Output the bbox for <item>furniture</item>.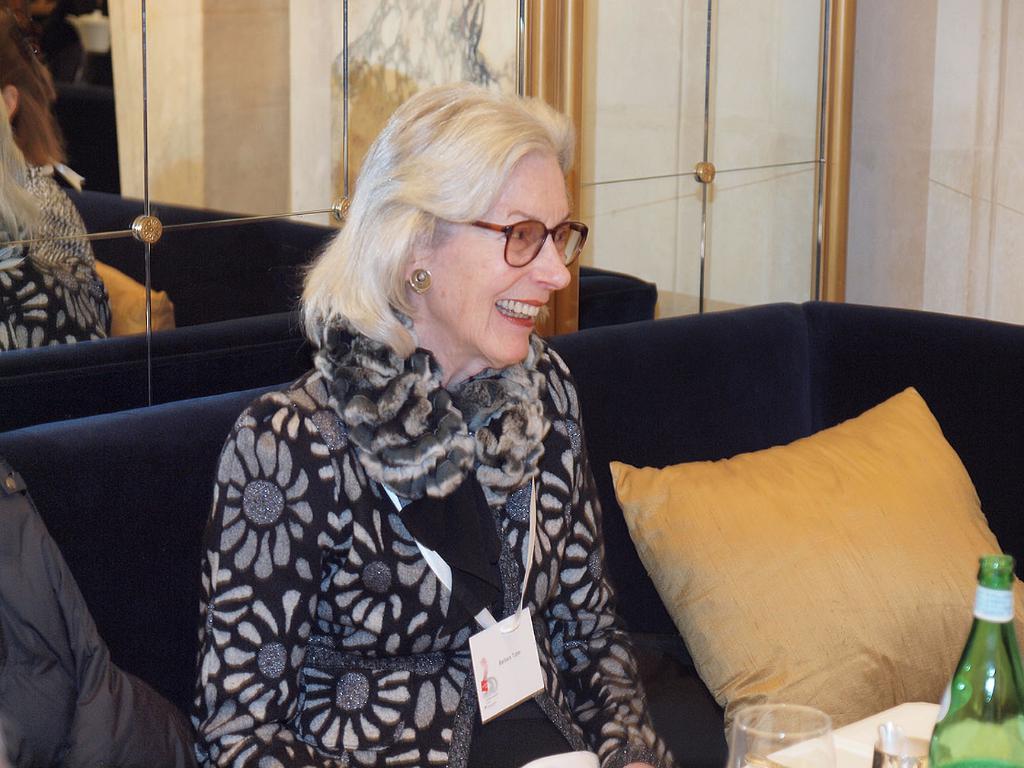
BBox(748, 703, 1022, 767).
